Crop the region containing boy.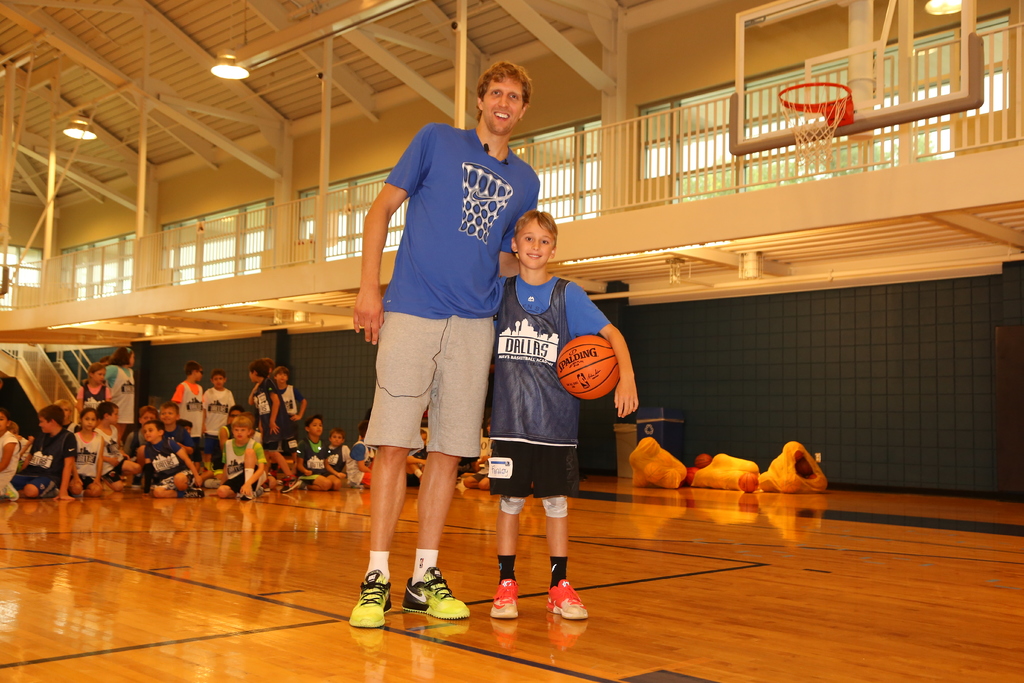
Crop region: select_region(22, 400, 84, 500).
